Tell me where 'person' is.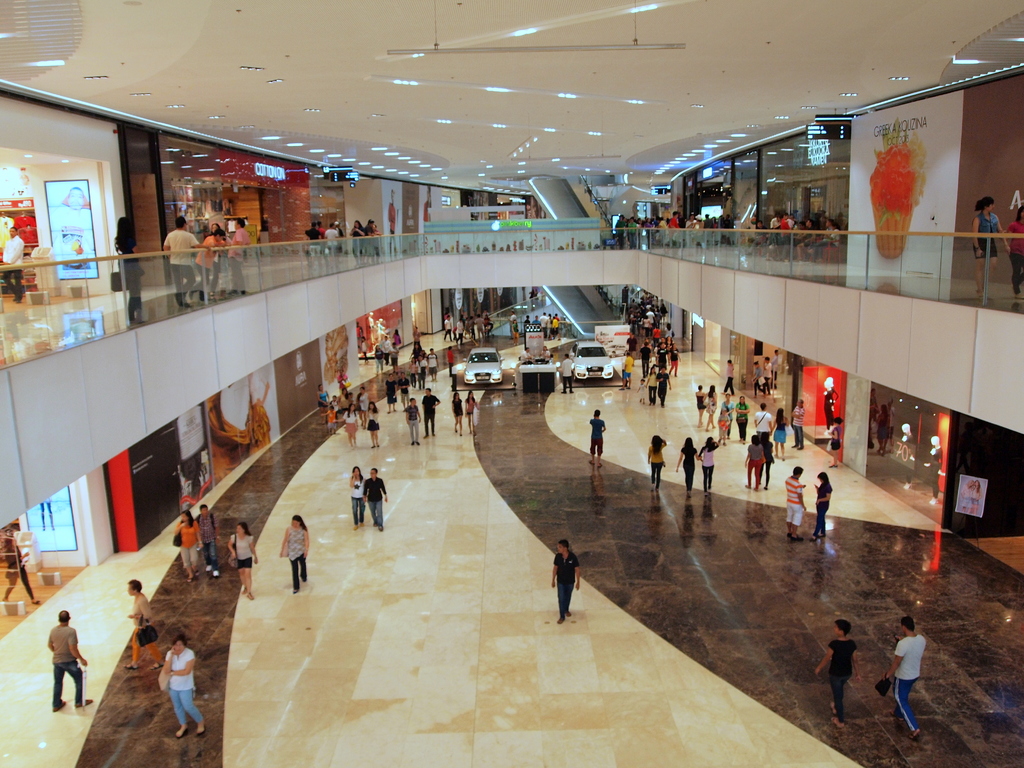
'person' is at (589, 412, 605, 468).
